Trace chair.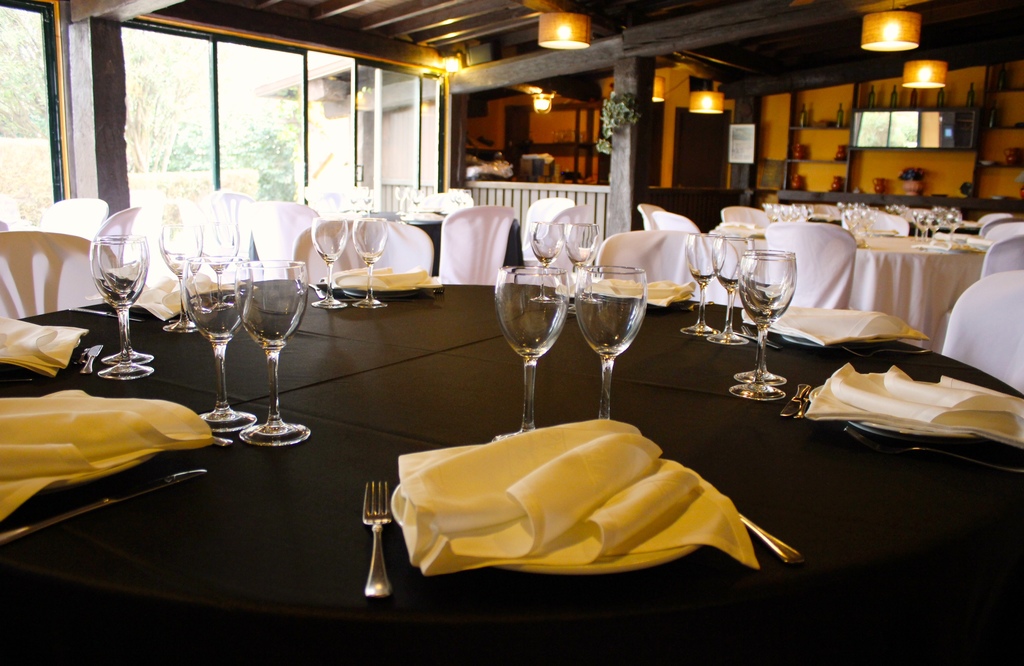
Traced to locate(941, 268, 1023, 398).
